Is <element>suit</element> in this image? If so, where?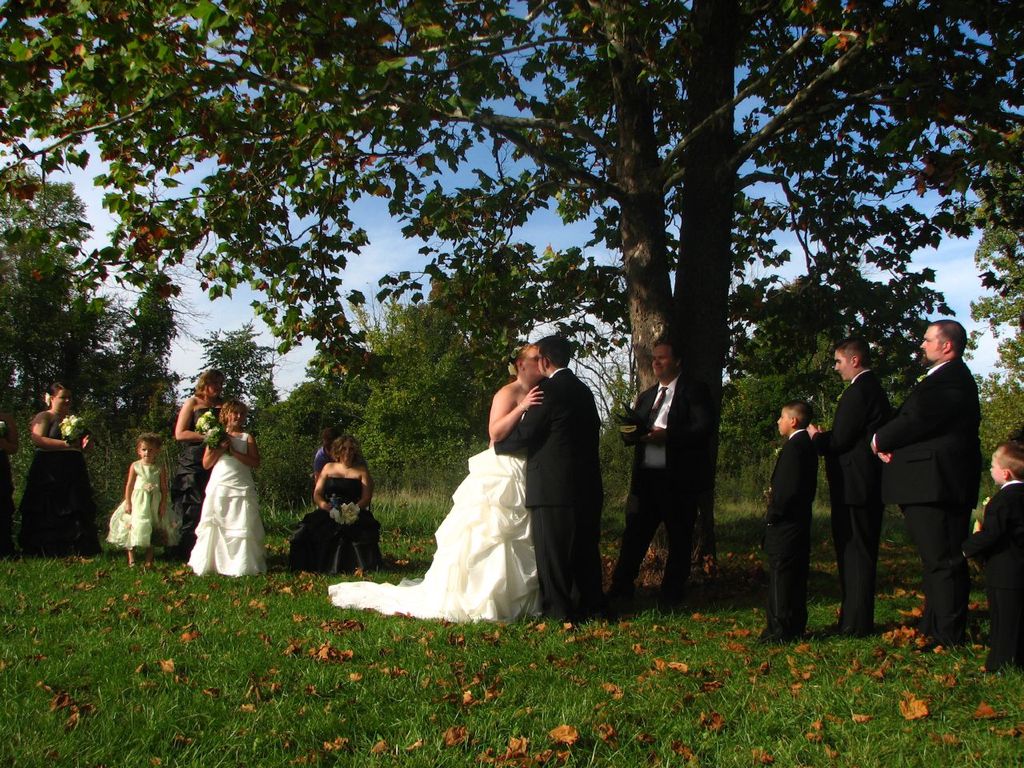
Yes, at <region>815, 366, 889, 618</region>.
